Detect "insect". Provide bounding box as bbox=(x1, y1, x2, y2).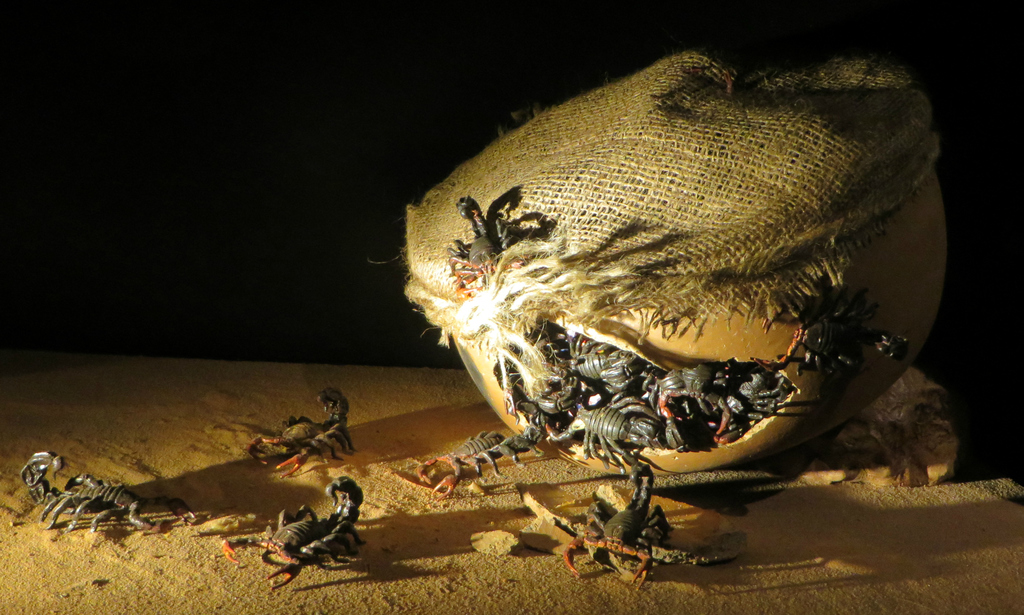
bbox=(249, 384, 358, 479).
